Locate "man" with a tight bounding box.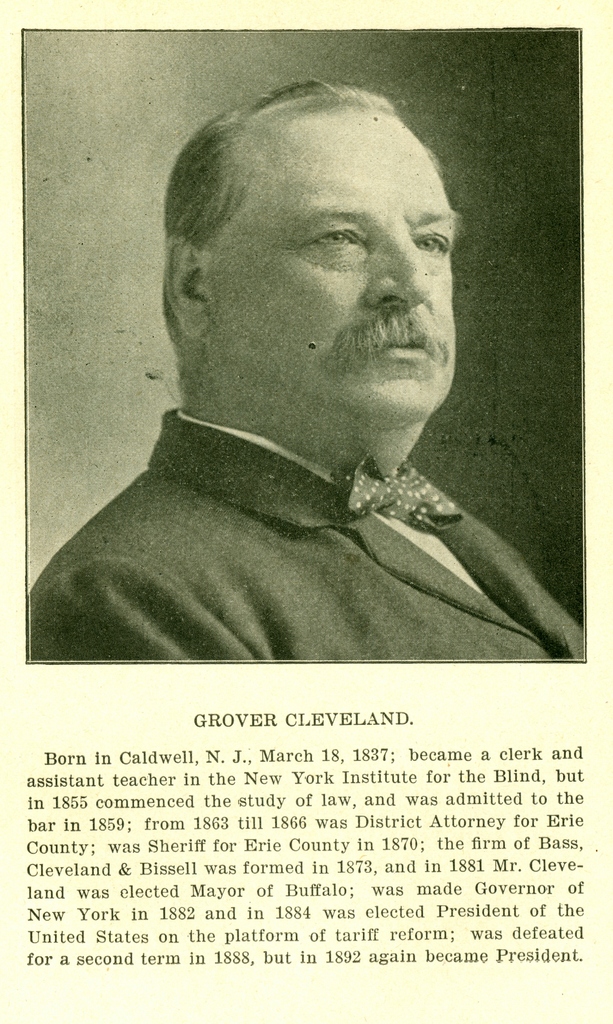
[x1=28, y1=88, x2=603, y2=703].
